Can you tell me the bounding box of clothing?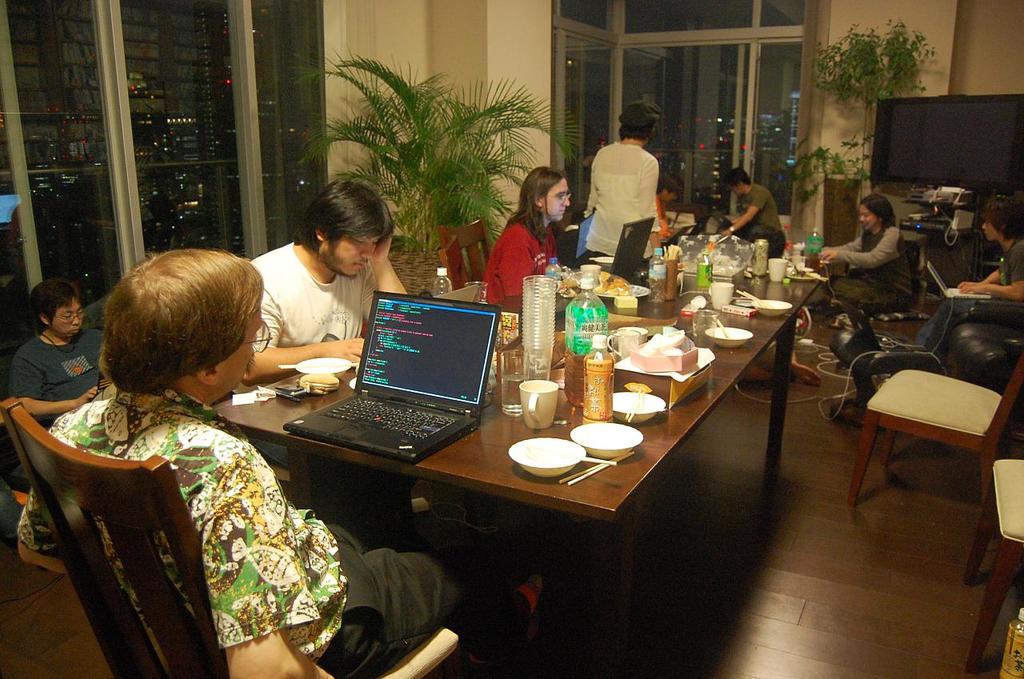
(left=827, top=209, right=918, bottom=325).
